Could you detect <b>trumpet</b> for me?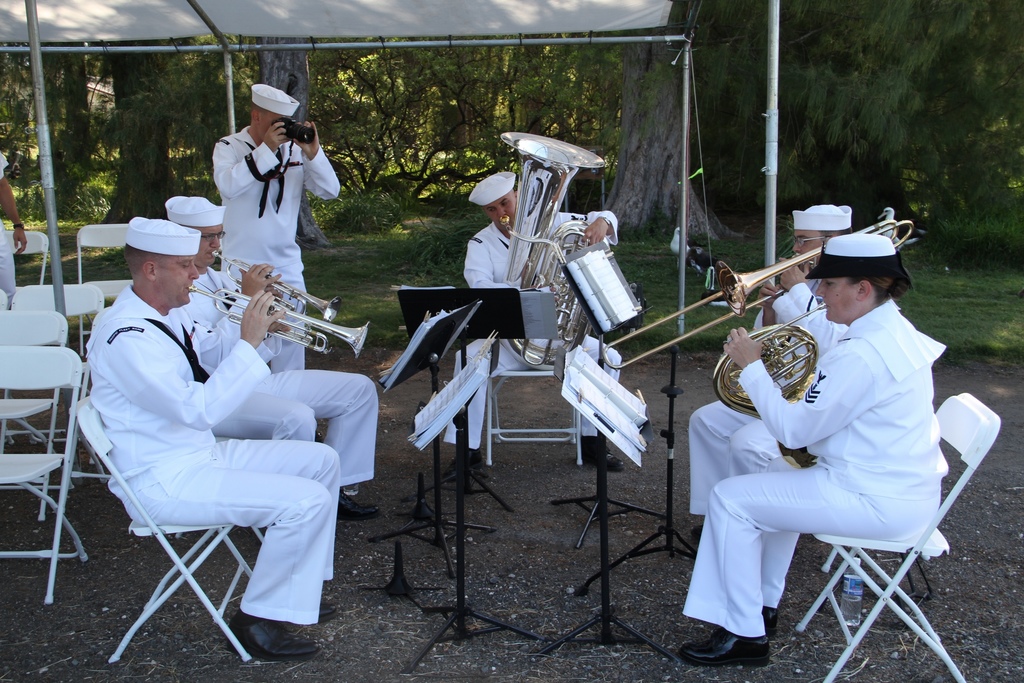
Detection result: 600/220/914/372.
